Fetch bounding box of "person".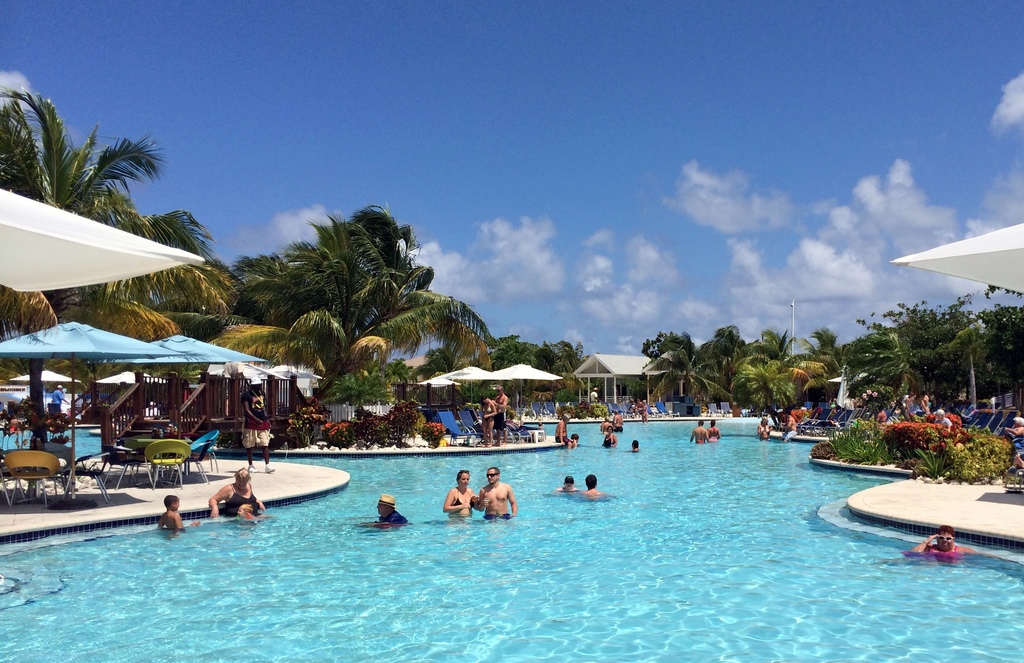
Bbox: 625,437,639,455.
